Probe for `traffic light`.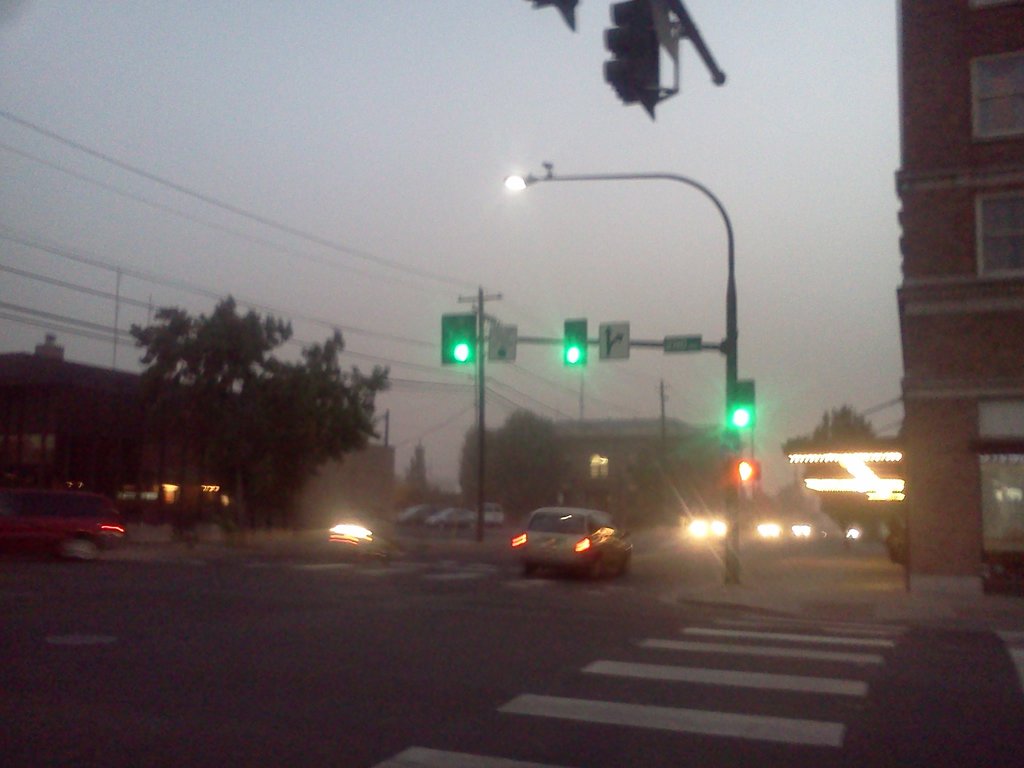
Probe result: bbox=[602, 0, 656, 119].
